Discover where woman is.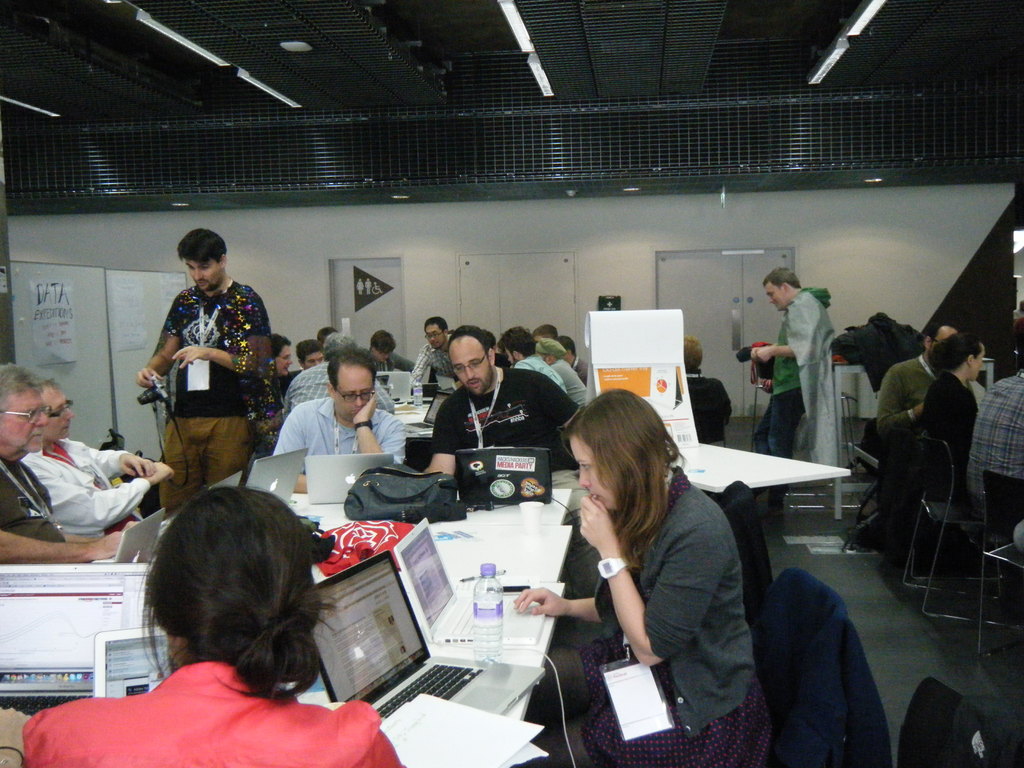
Discovered at (left=266, top=323, right=298, bottom=444).
